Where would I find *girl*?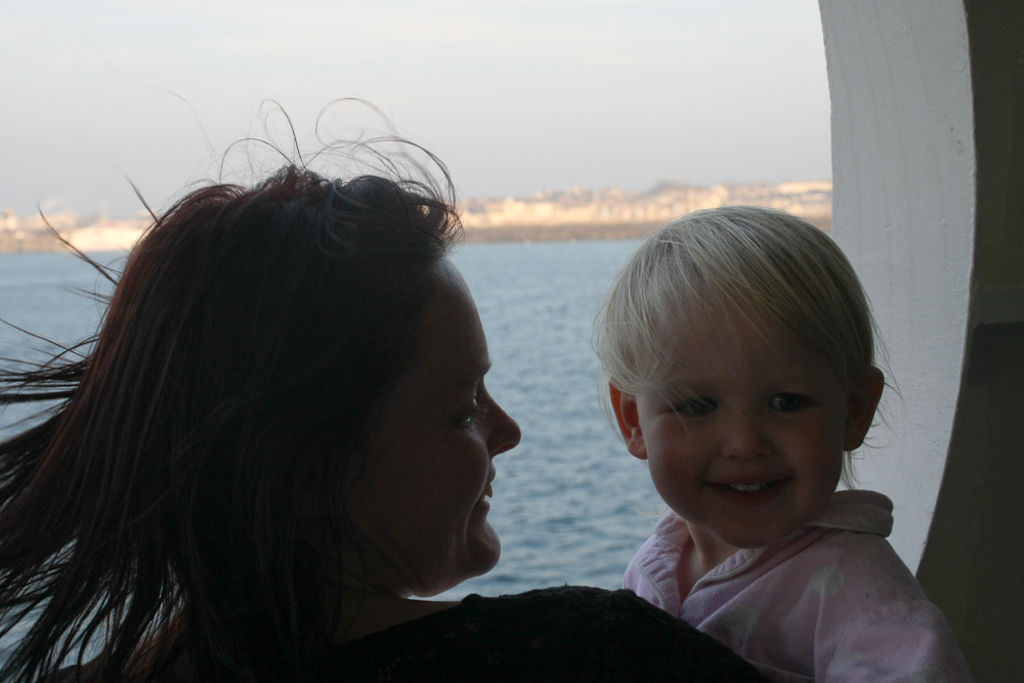
At locate(591, 206, 973, 682).
